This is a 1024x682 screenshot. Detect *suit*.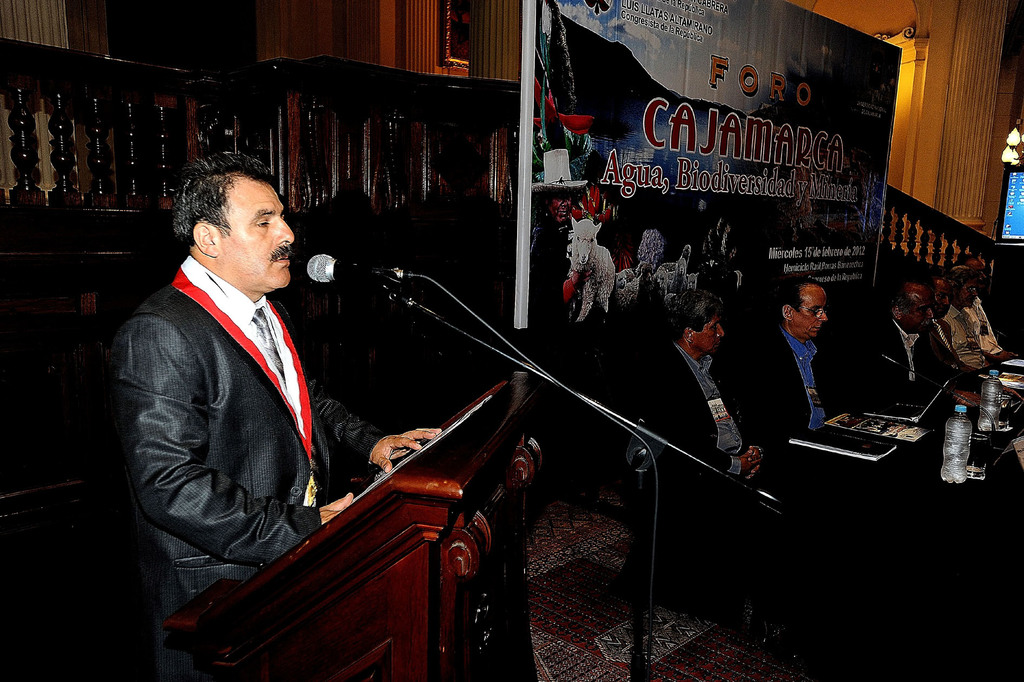
rect(93, 194, 387, 644).
